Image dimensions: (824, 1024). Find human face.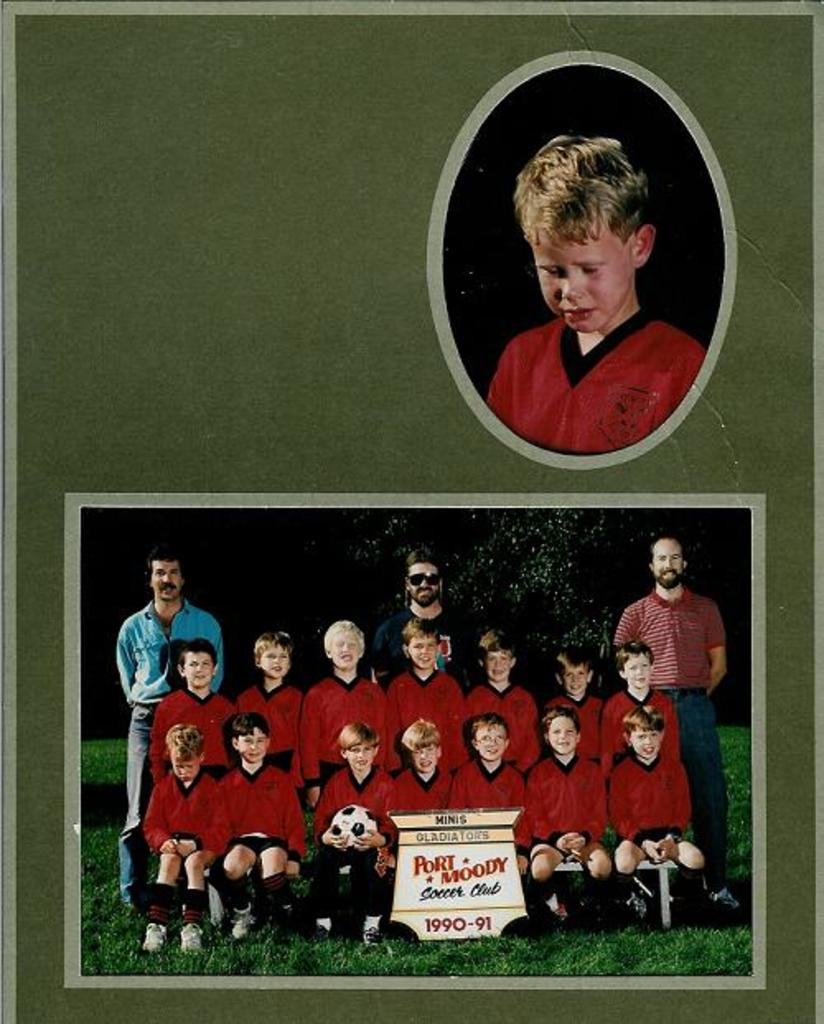
locate(260, 646, 292, 676).
